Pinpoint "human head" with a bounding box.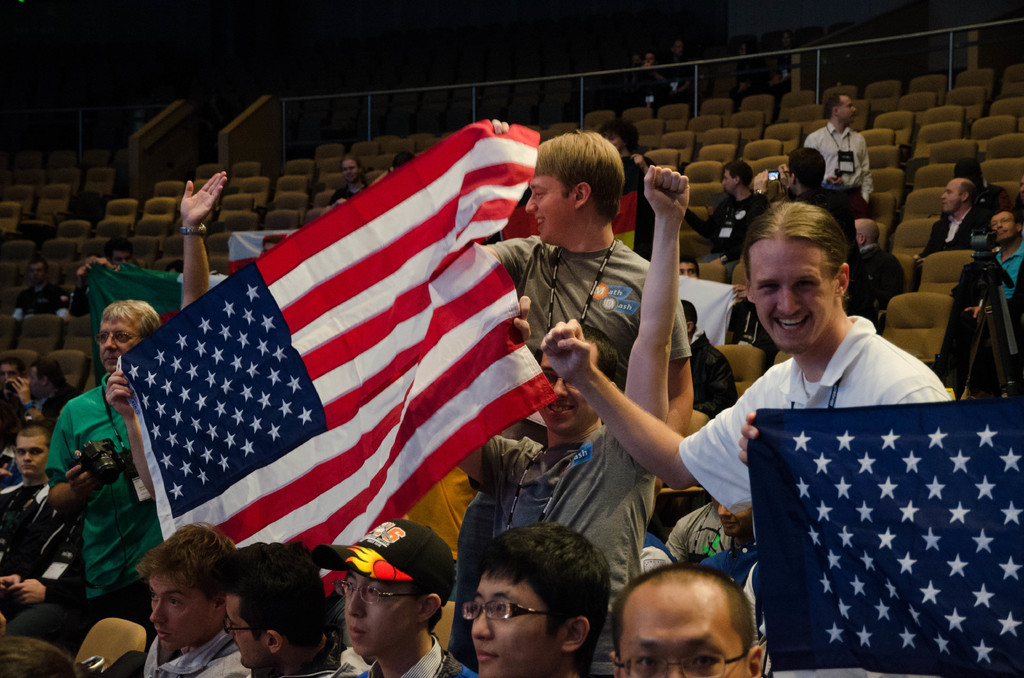
BBox(105, 237, 132, 266).
